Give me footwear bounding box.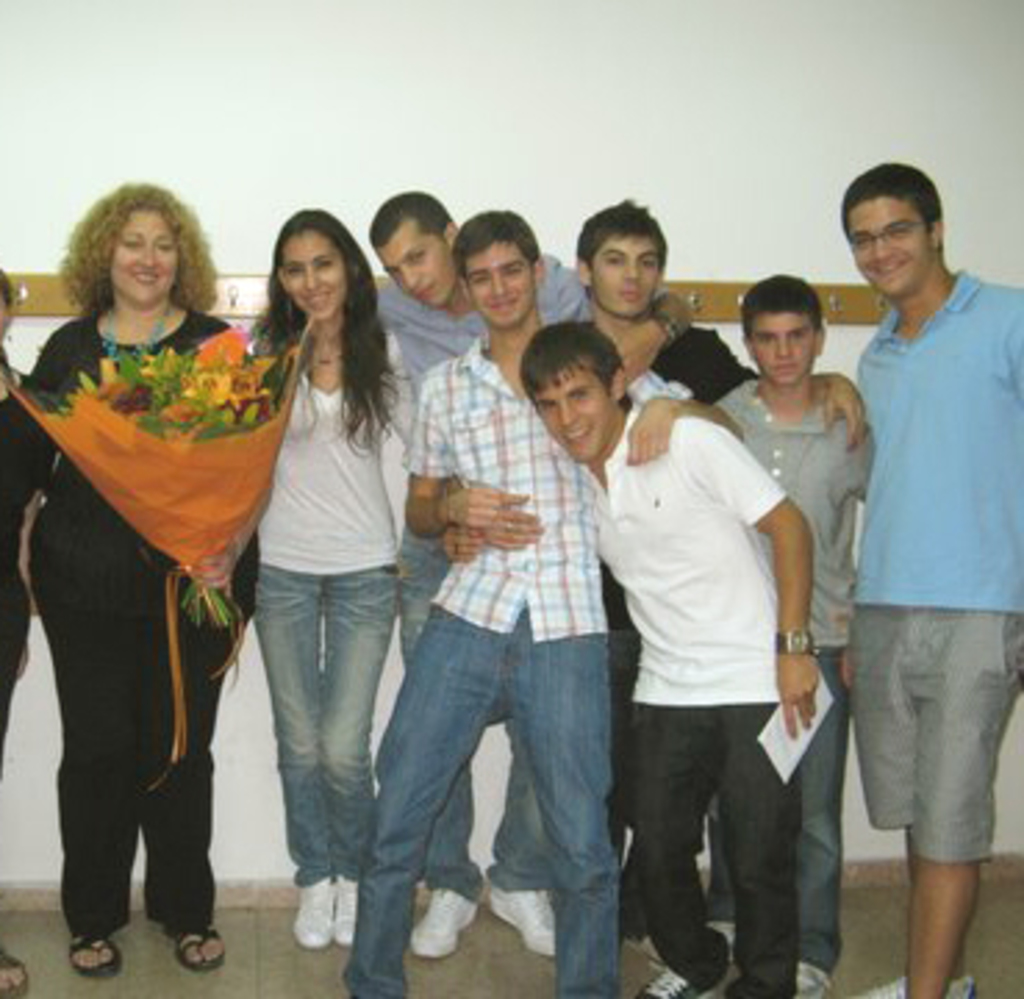
(635, 968, 710, 996).
